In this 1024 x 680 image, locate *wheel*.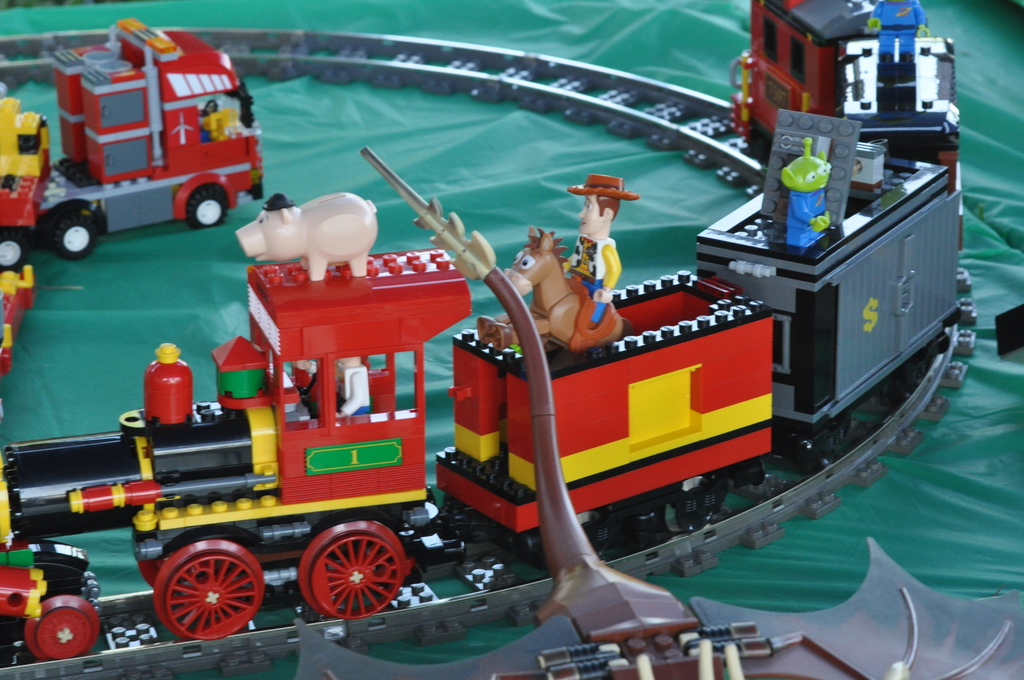
Bounding box: l=22, t=593, r=101, b=657.
